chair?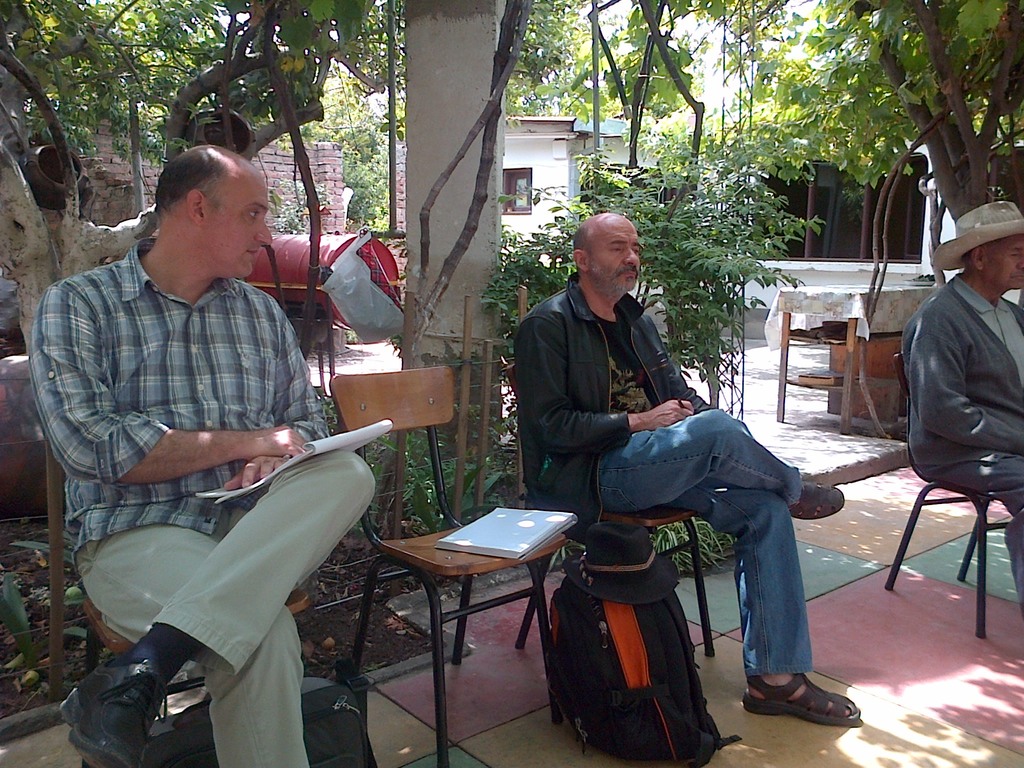
330:364:565:767
